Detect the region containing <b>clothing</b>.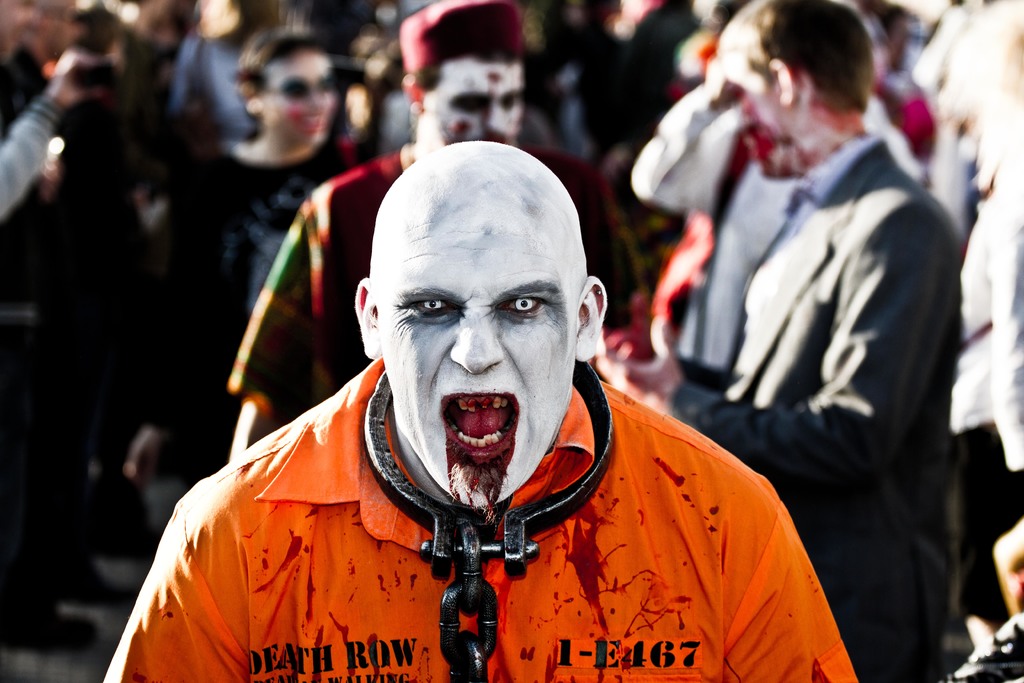
223/138/647/422.
